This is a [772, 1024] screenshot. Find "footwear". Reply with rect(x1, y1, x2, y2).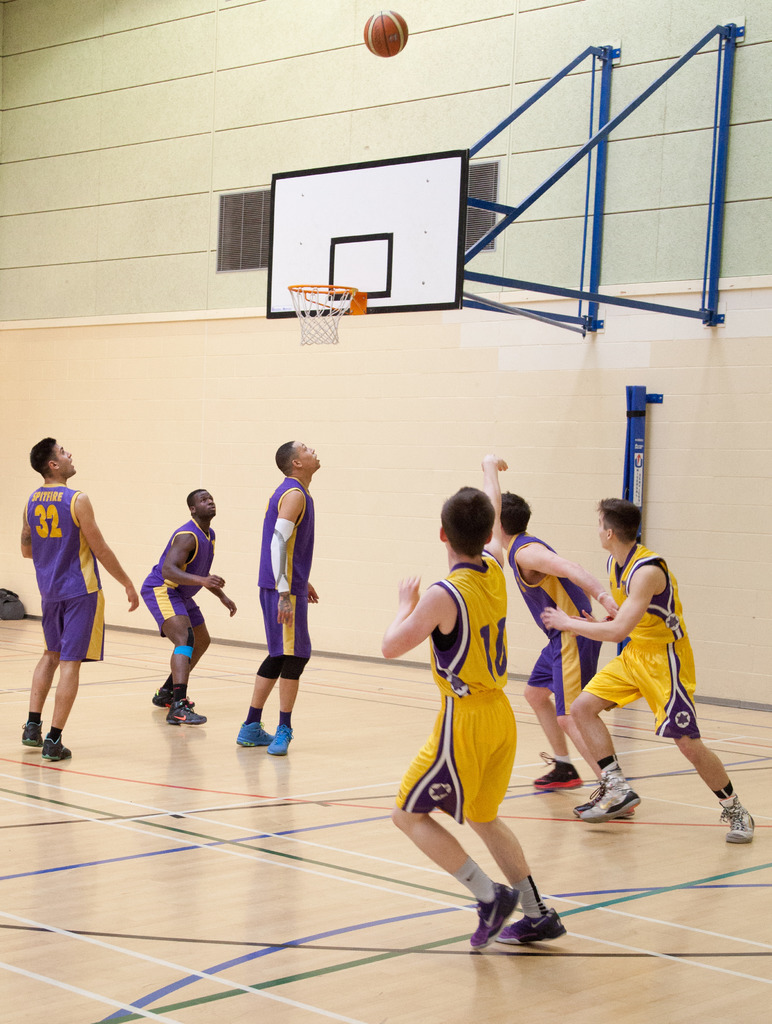
rect(41, 728, 76, 758).
